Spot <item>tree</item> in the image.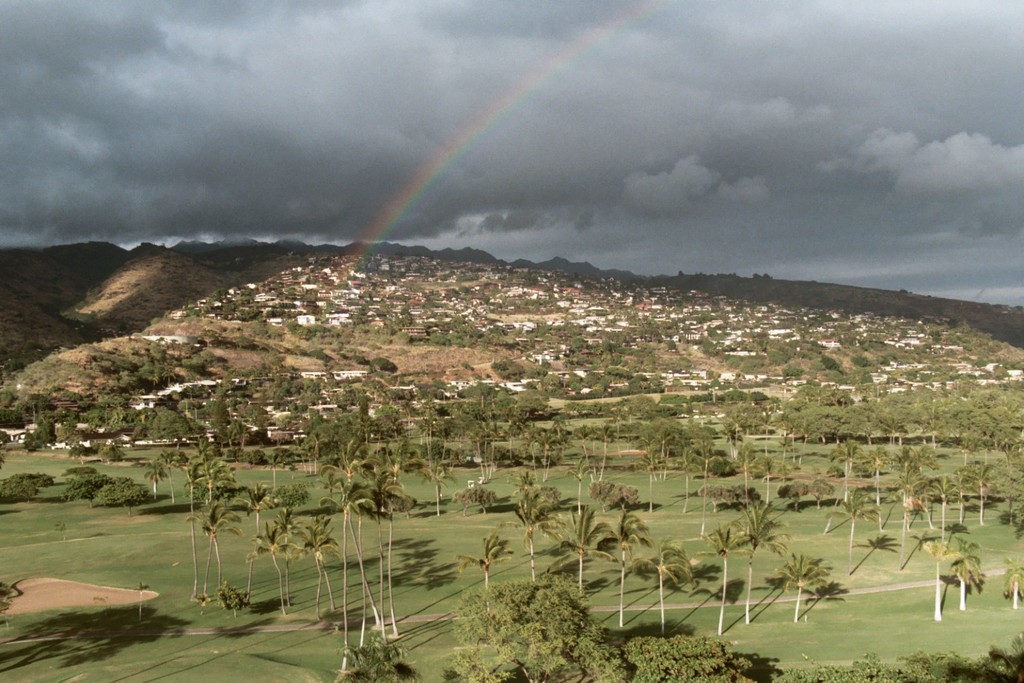
<item>tree</item> found at left=161, top=370, right=174, bottom=385.
